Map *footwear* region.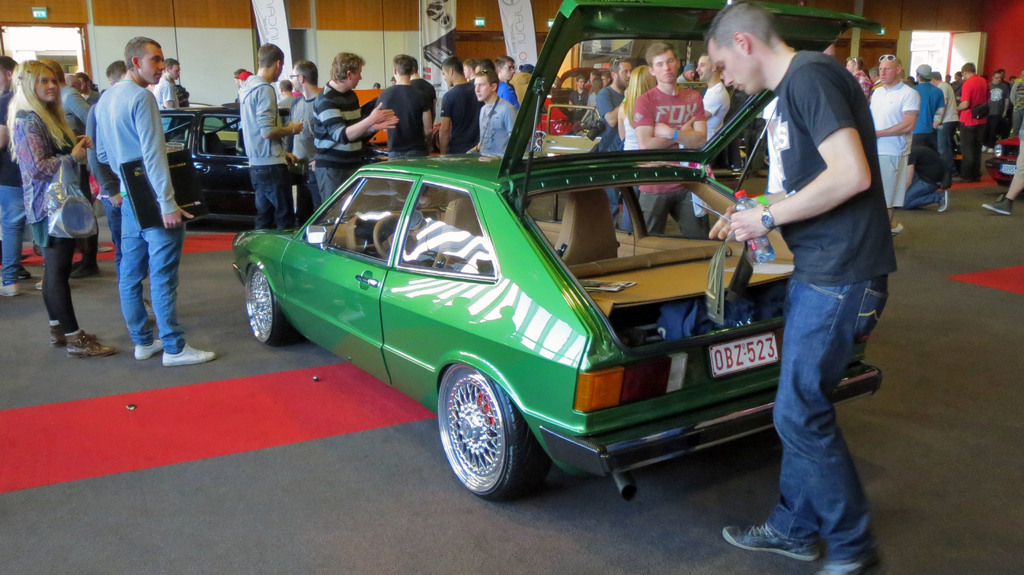
Mapped to [726,501,826,561].
